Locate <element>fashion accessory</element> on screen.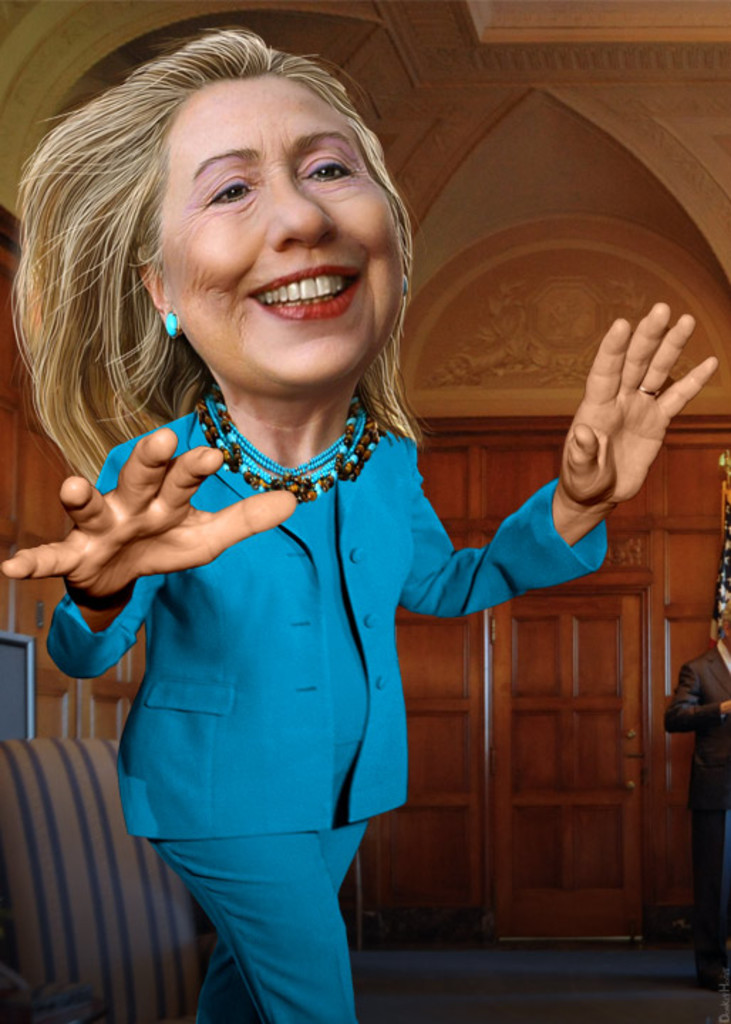
On screen at (x1=202, y1=391, x2=385, y2=494).
